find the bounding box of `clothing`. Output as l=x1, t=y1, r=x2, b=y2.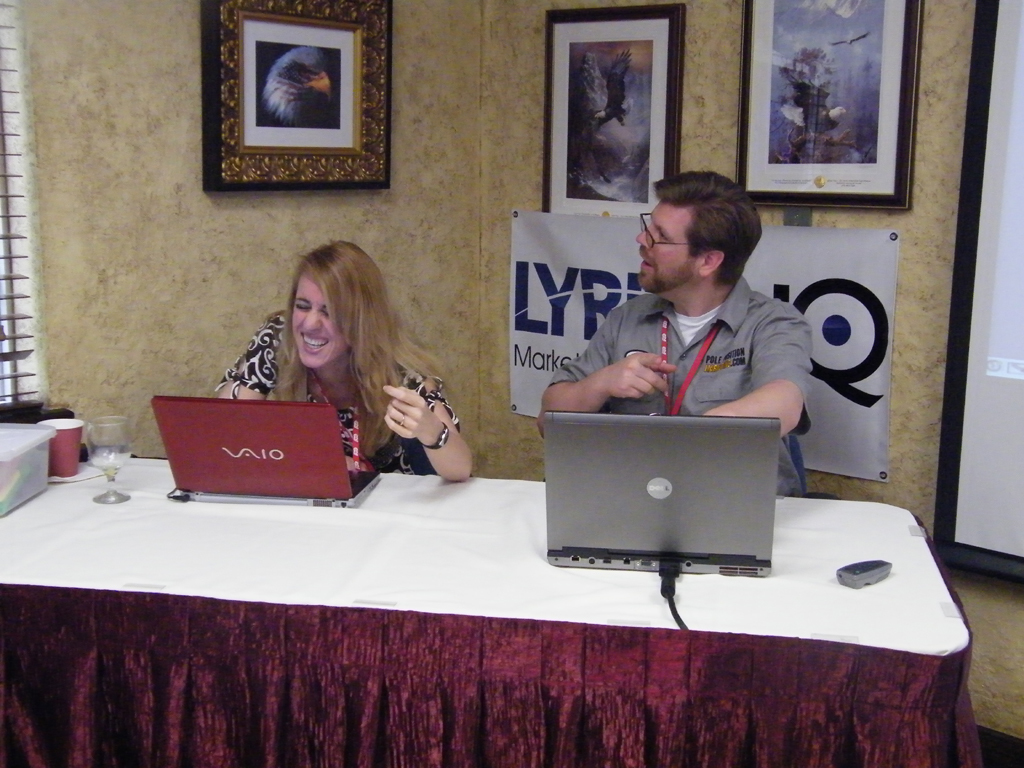
l=210, t=310, r=459, b=477.
